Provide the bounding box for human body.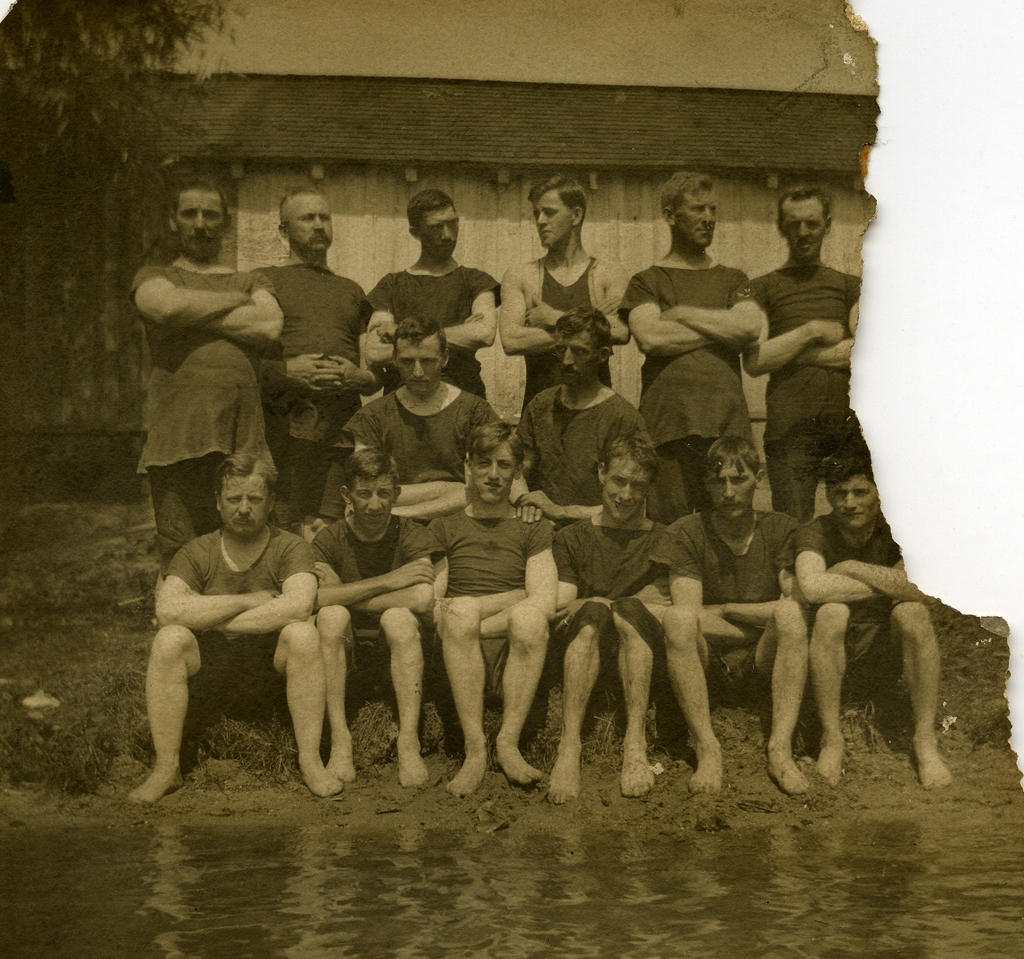
box=[728, 158, 861, 521].
